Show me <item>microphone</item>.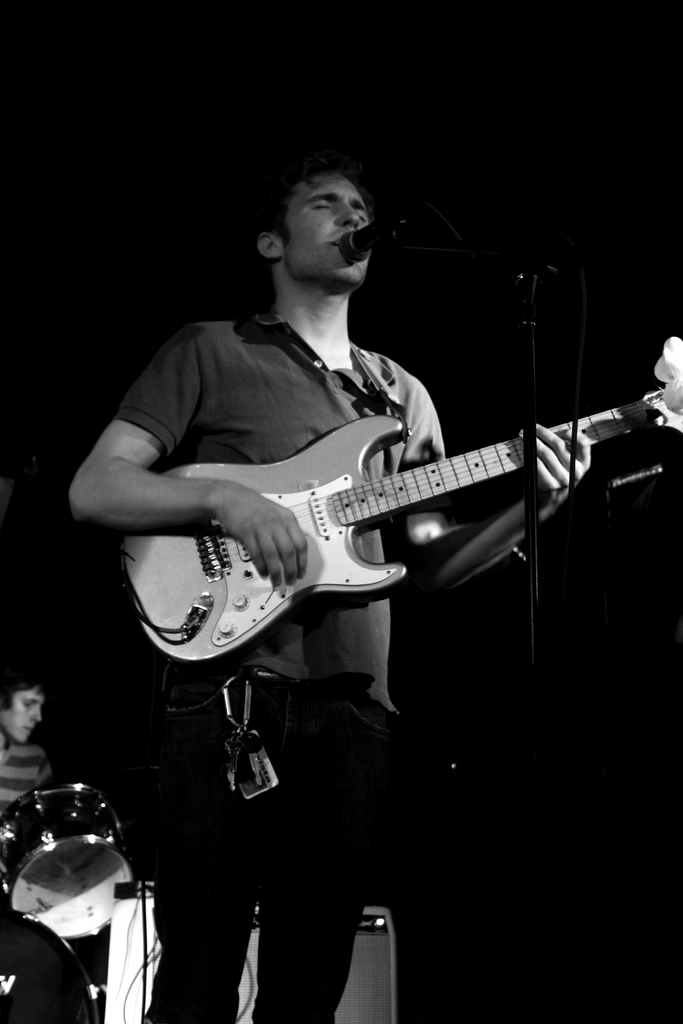
<item>microphone</item> is here: bbox=(338, 206, 418, 258).
